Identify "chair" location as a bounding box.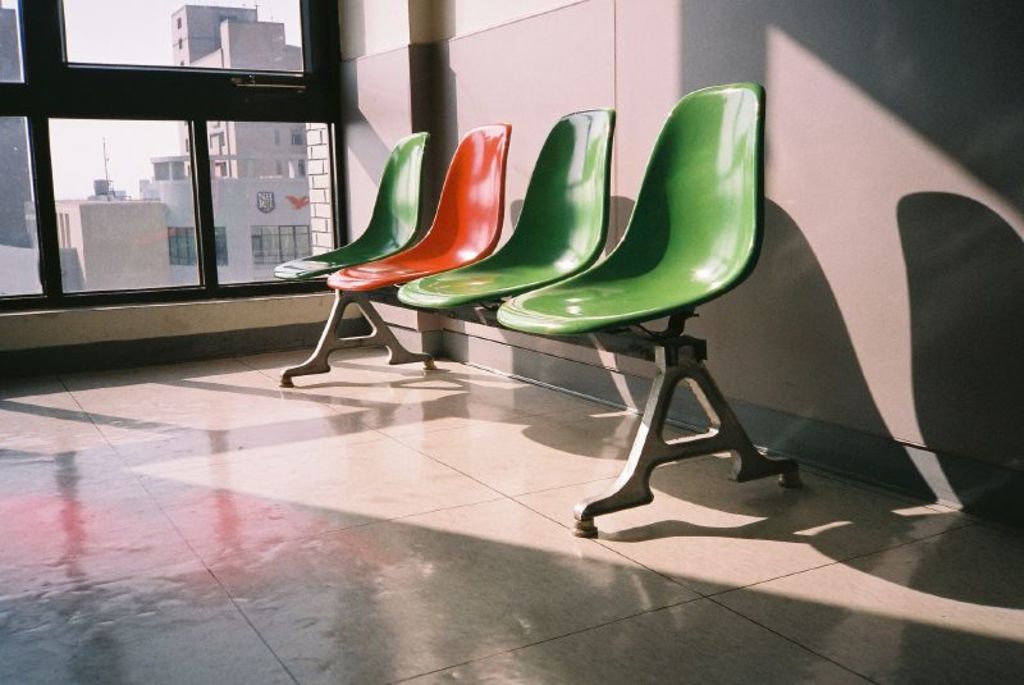
x1=396 y1=102 x2=612 y2=319.
